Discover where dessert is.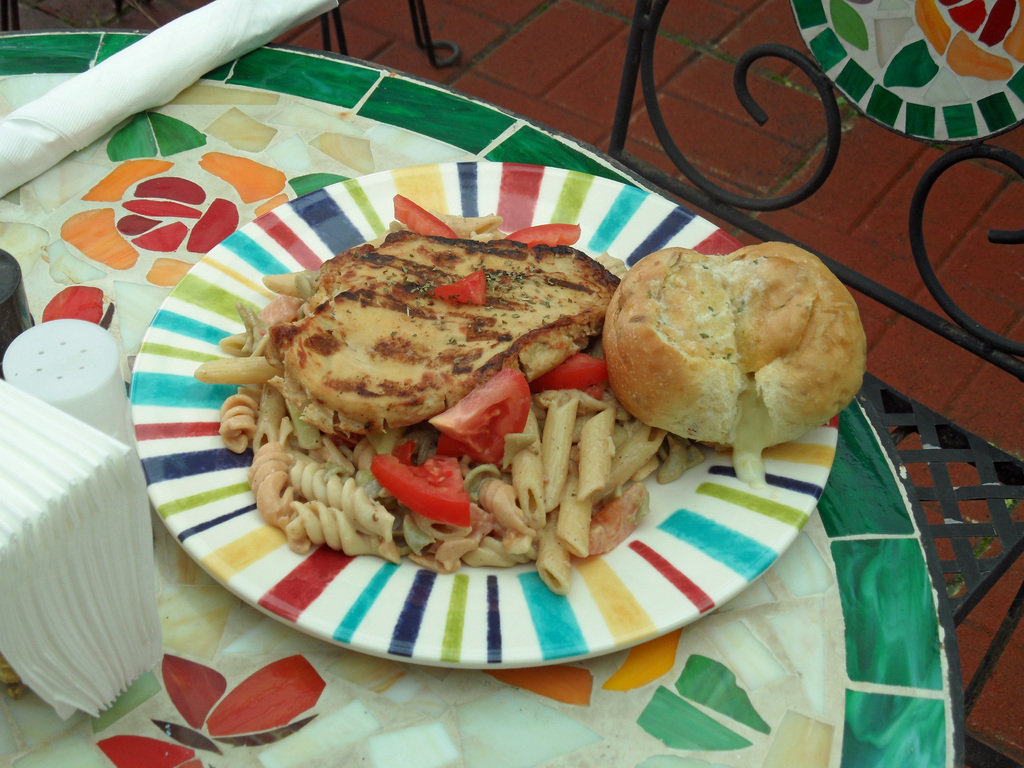
Discovered at left=586, top=243, right=864, bottom=470.
